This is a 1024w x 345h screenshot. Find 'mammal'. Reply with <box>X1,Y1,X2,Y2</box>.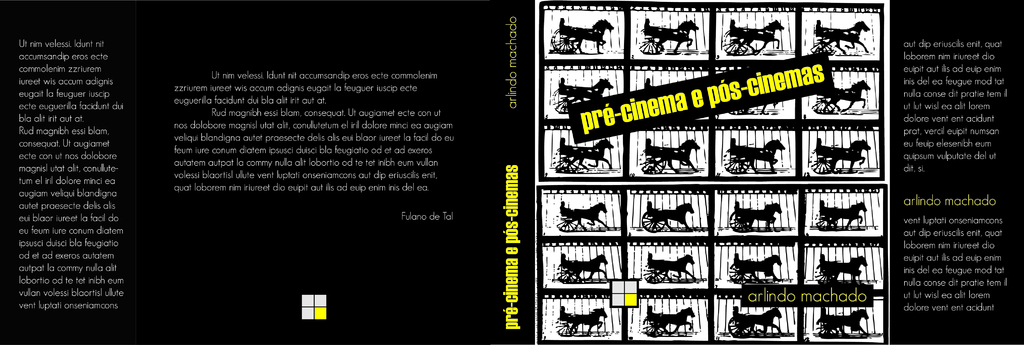
<box>744,204,783,232</box>.
